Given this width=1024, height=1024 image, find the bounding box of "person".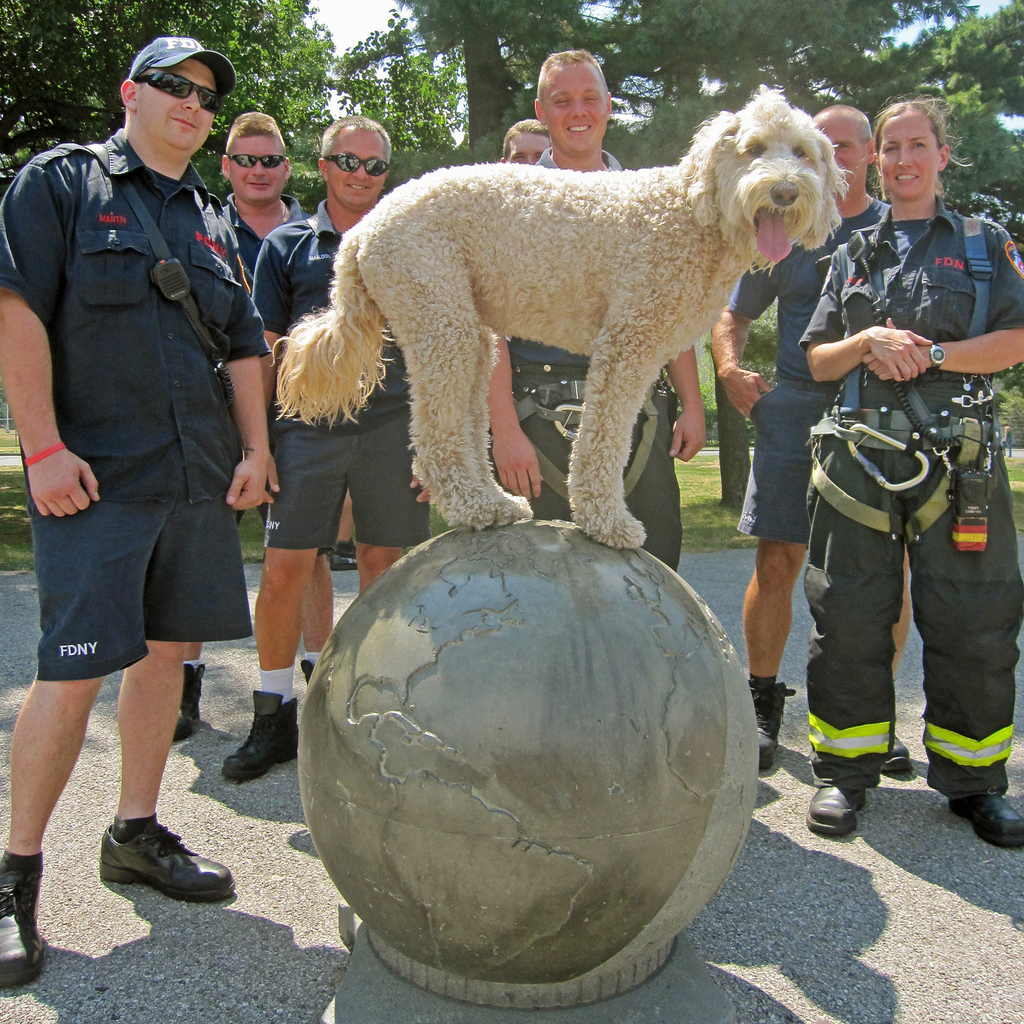
0:24:281:993.
